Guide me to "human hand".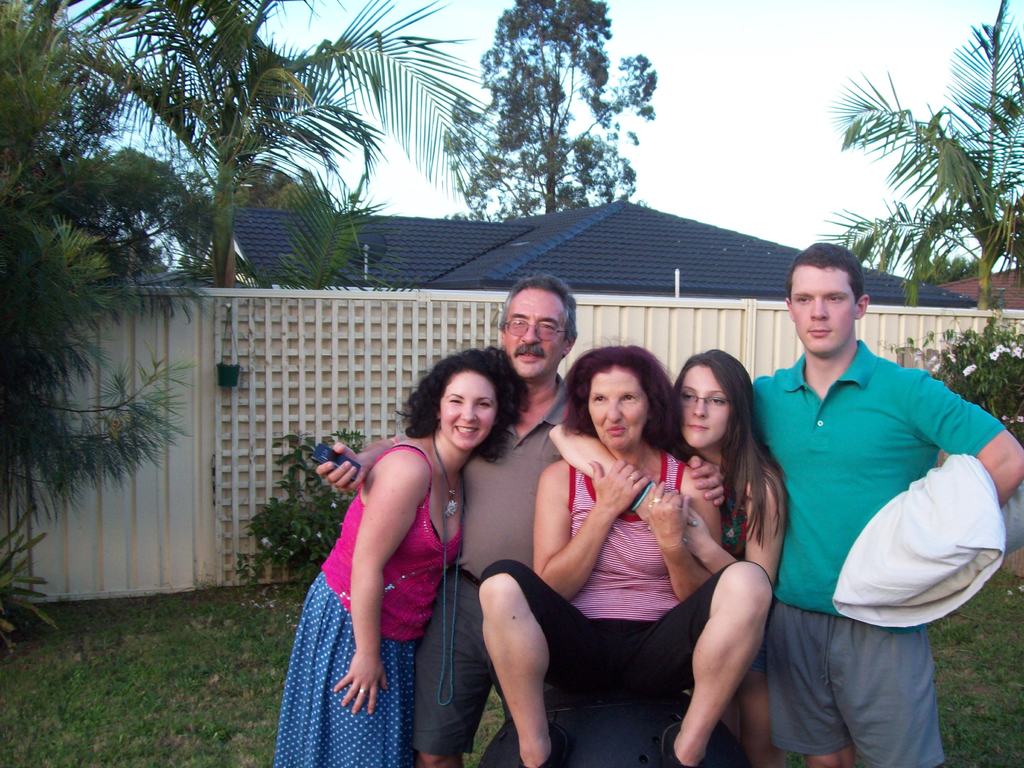
Guidance: bbox(647, 484, 693, 550).
